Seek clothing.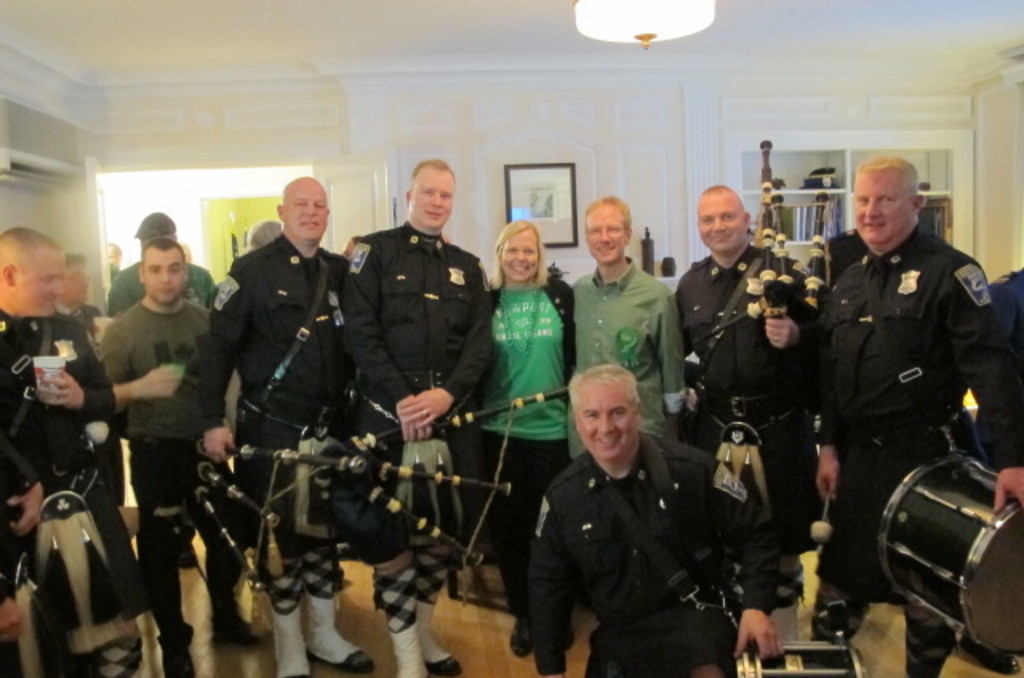
{"left": 512, "top": 369, "right": 741, "bottom": 677}.
